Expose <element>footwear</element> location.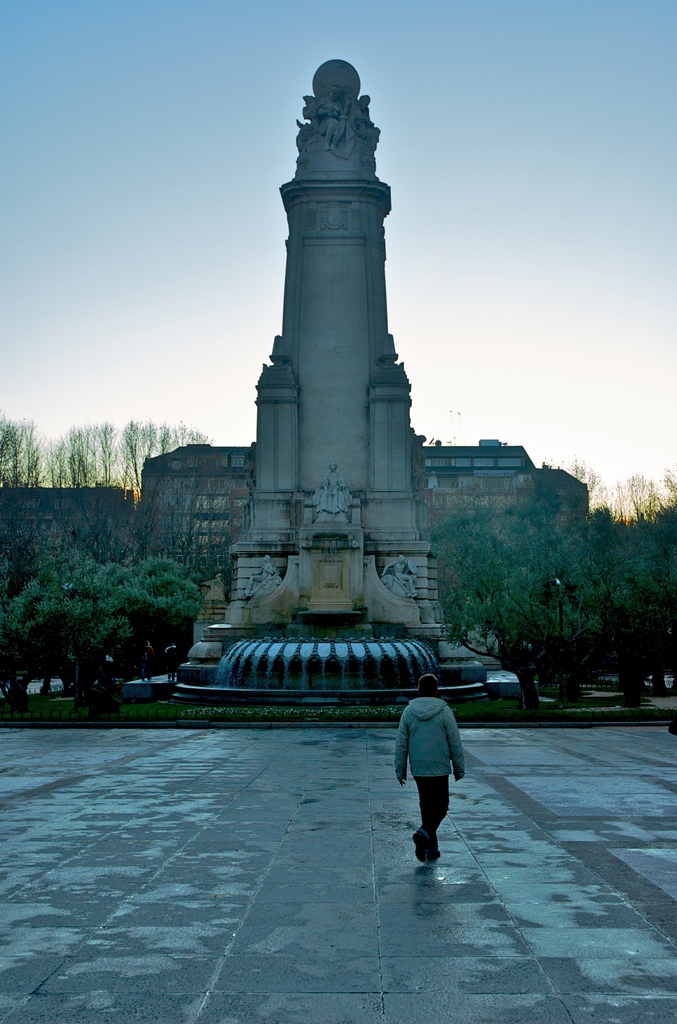
Exposed at (x1=411, y1=831, x2=432, y2=863).
